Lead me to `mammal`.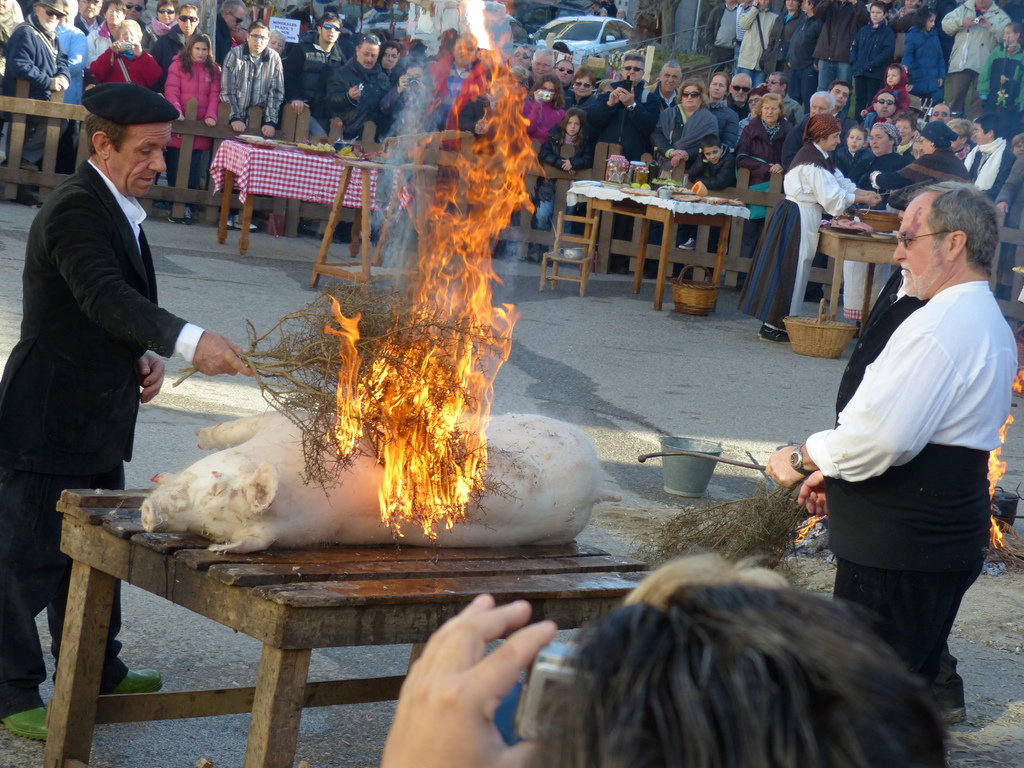
Lead to x1=0, y1=83, x2=251, y2=738.
